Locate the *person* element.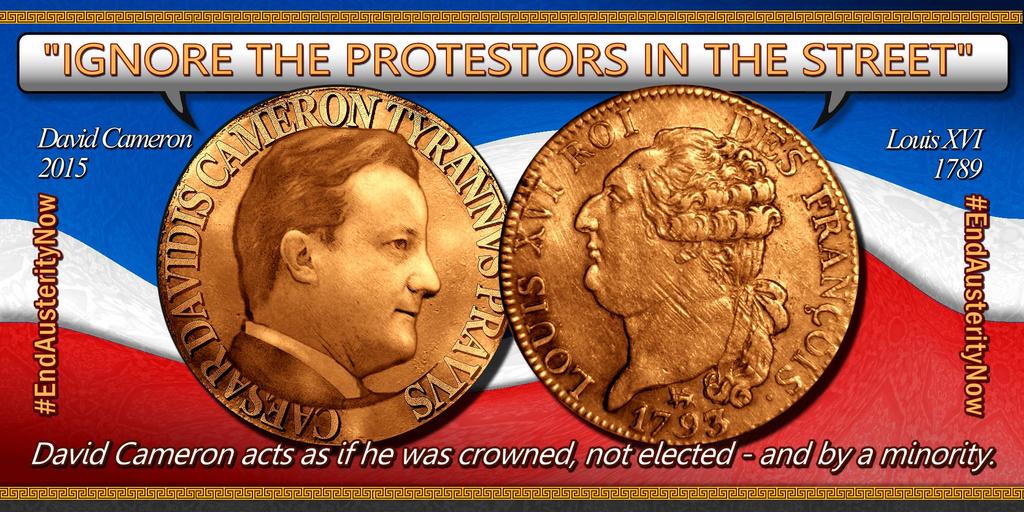
Element bbox: rect(219, 125, 443, 406).
